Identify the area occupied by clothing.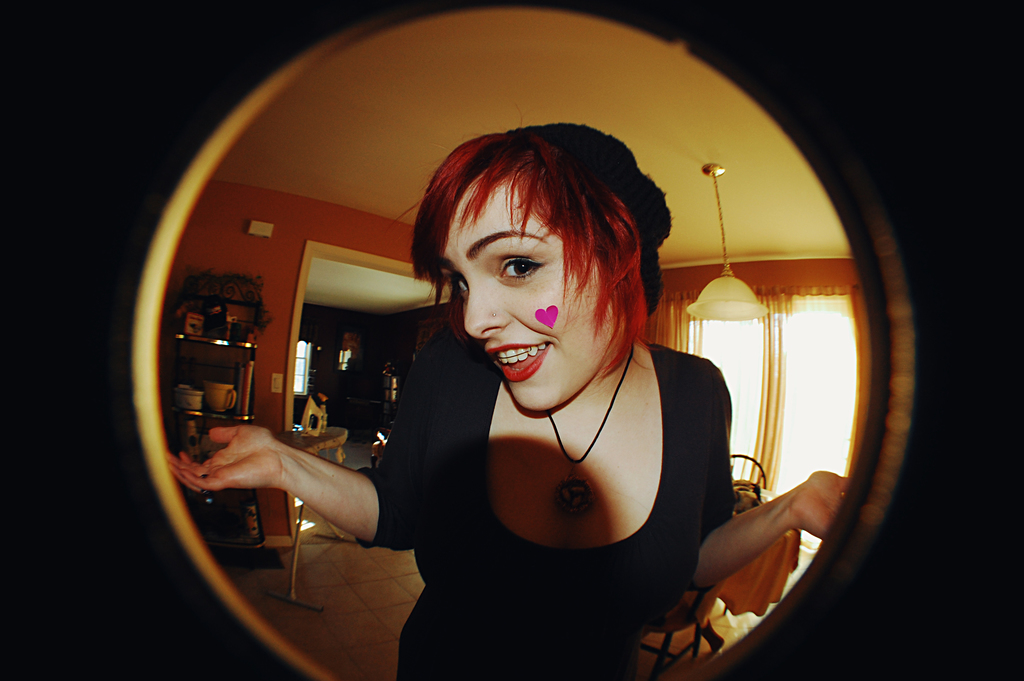
Area: crop(410, 250, 739, 631).
